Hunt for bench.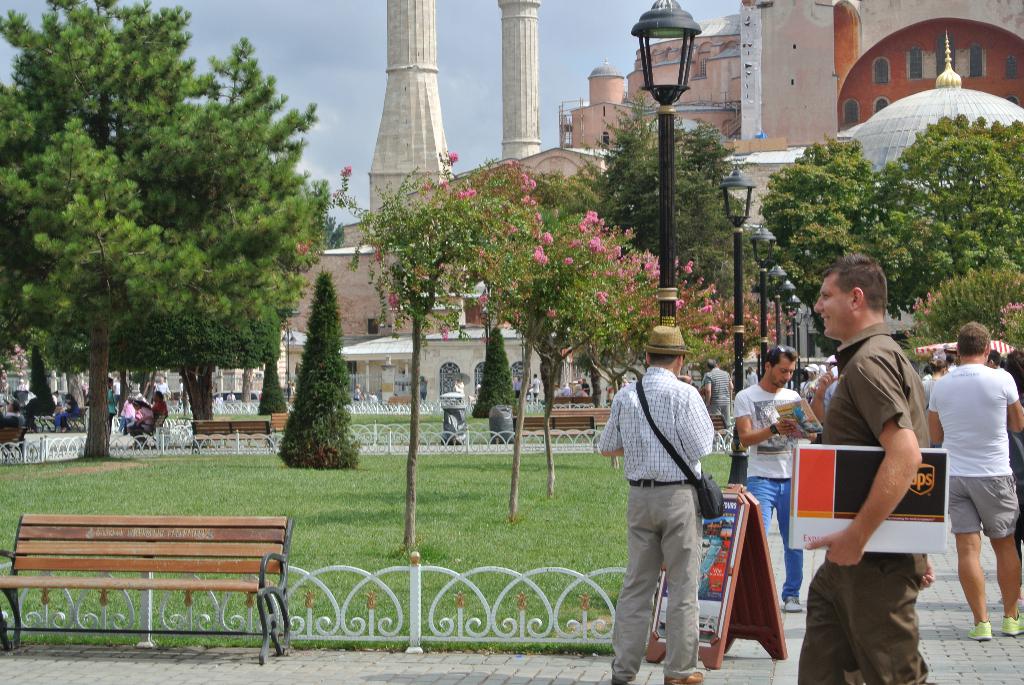
Hunted down at <box>40,409,85,429</box>.
